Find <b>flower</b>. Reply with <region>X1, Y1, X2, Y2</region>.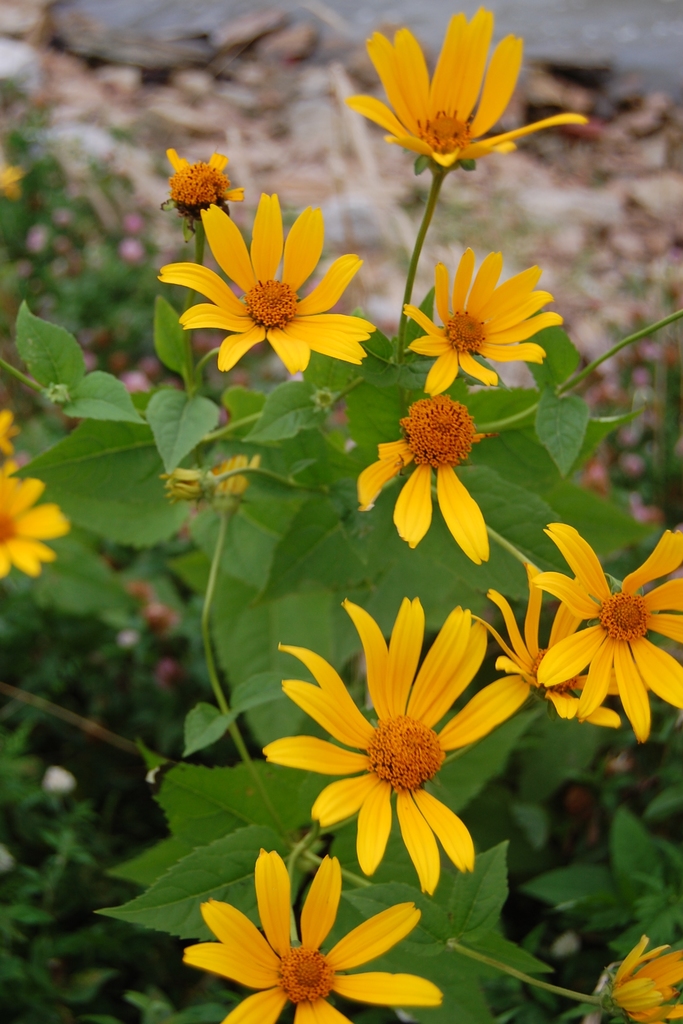
<region>473, 564, 629, 727</region>.
